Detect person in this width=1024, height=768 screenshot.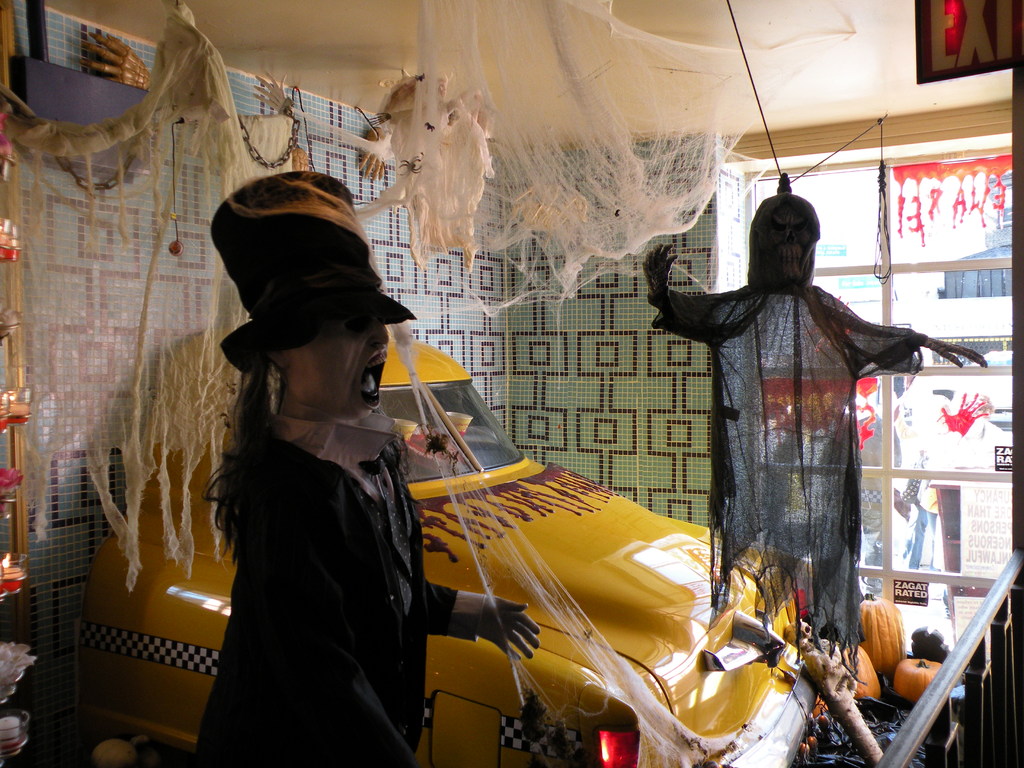
Detection: (x1=204, y1=177, x2=536, y2=767).
